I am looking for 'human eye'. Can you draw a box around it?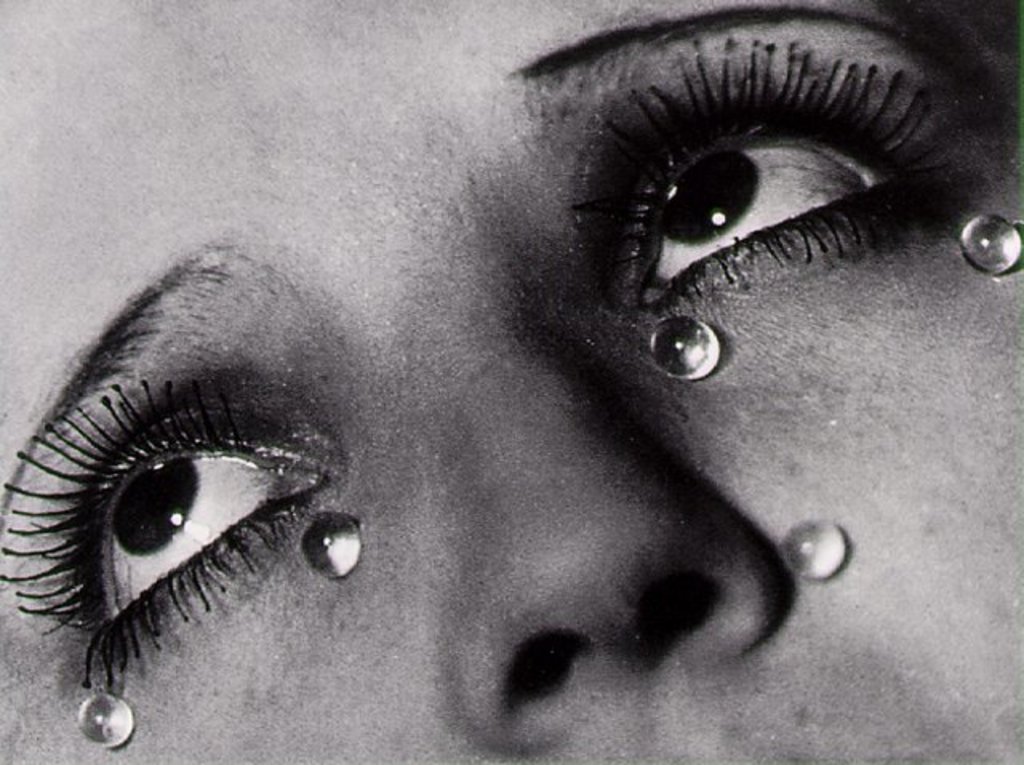
Sure, the bounding box is left=627, top=34, right=992, bottom=314.
